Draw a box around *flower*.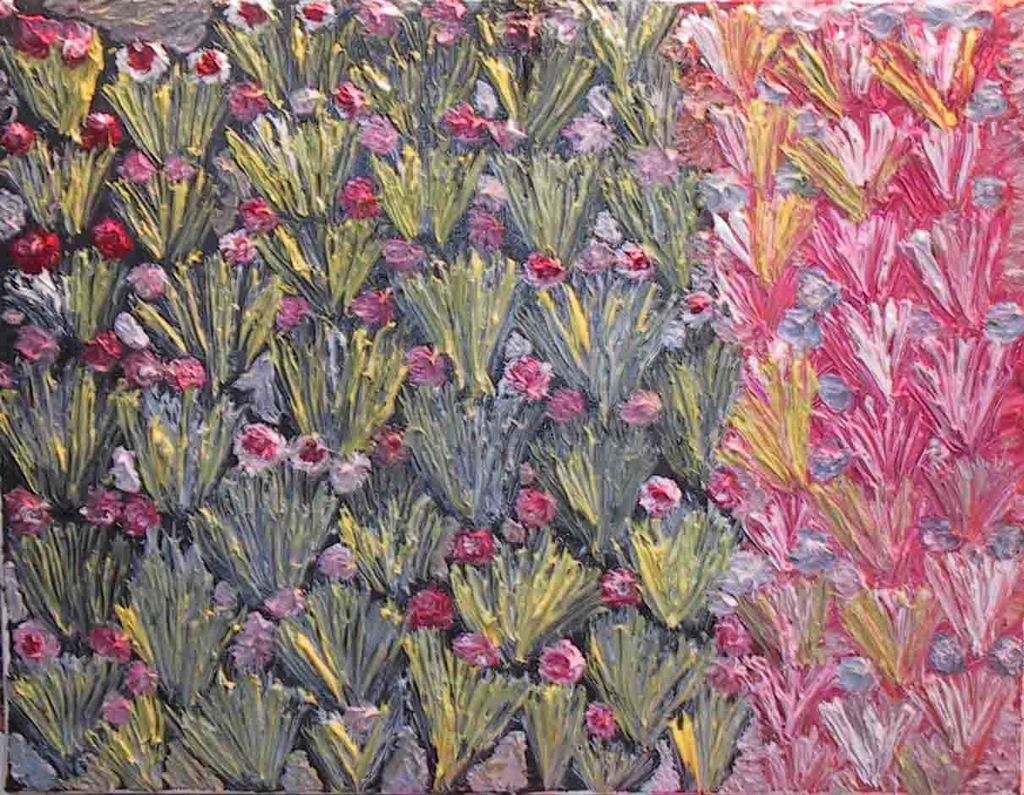
x1=328 y1=81 x2=372 y2=120.
